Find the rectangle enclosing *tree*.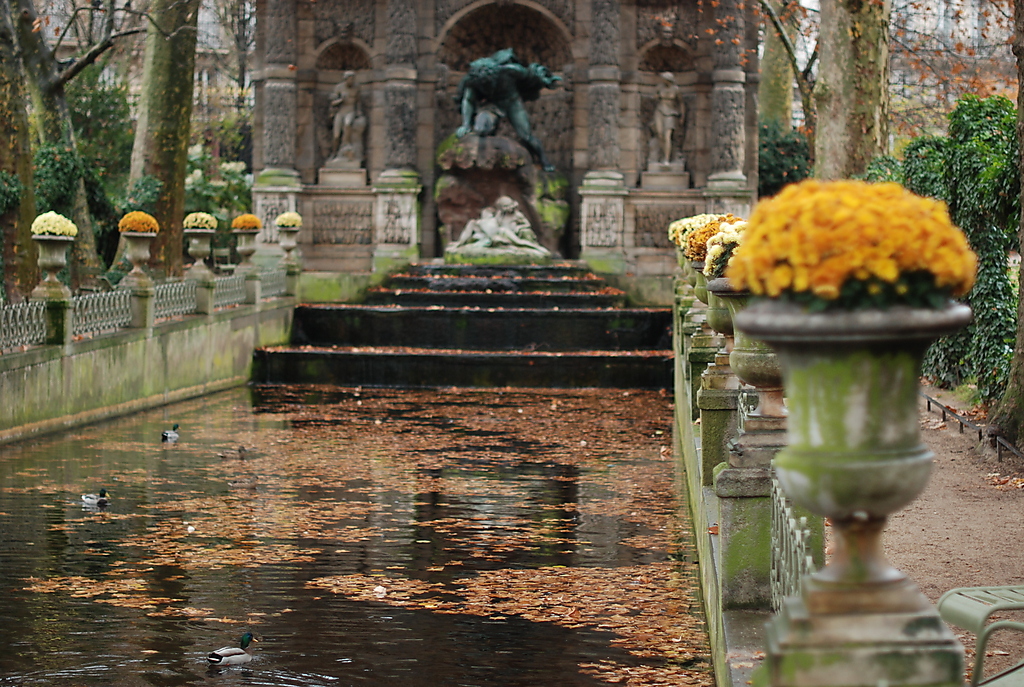
Rect(0, 0, 120, 299).
